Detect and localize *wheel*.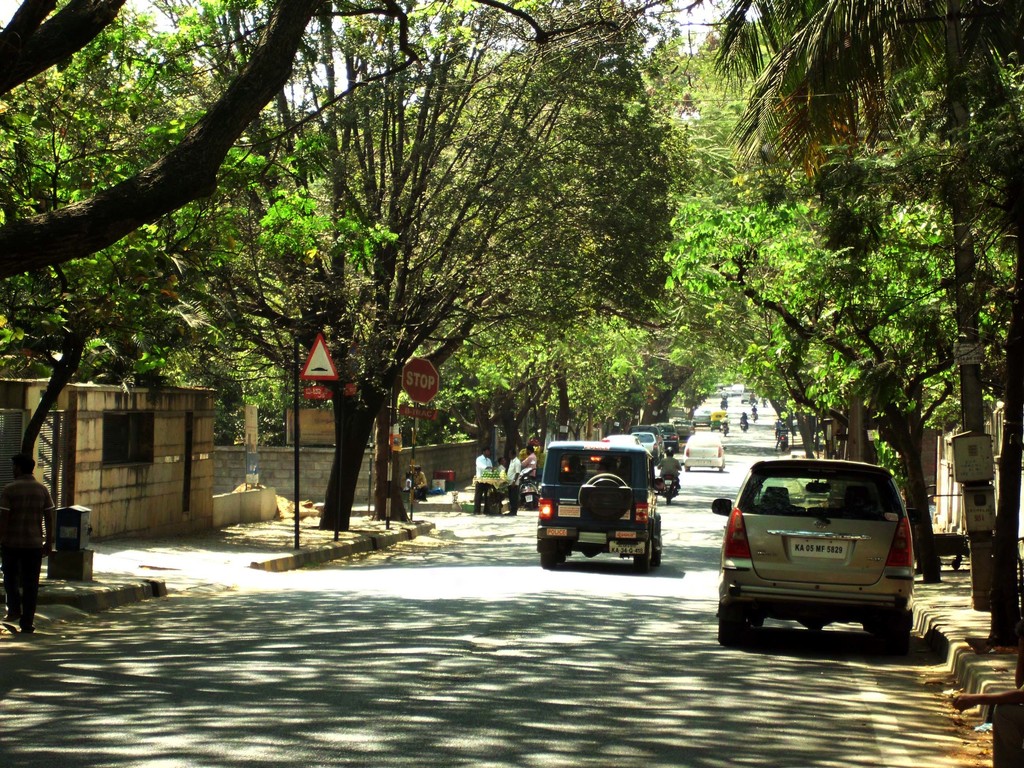
Localized at 714:589:744:651.
